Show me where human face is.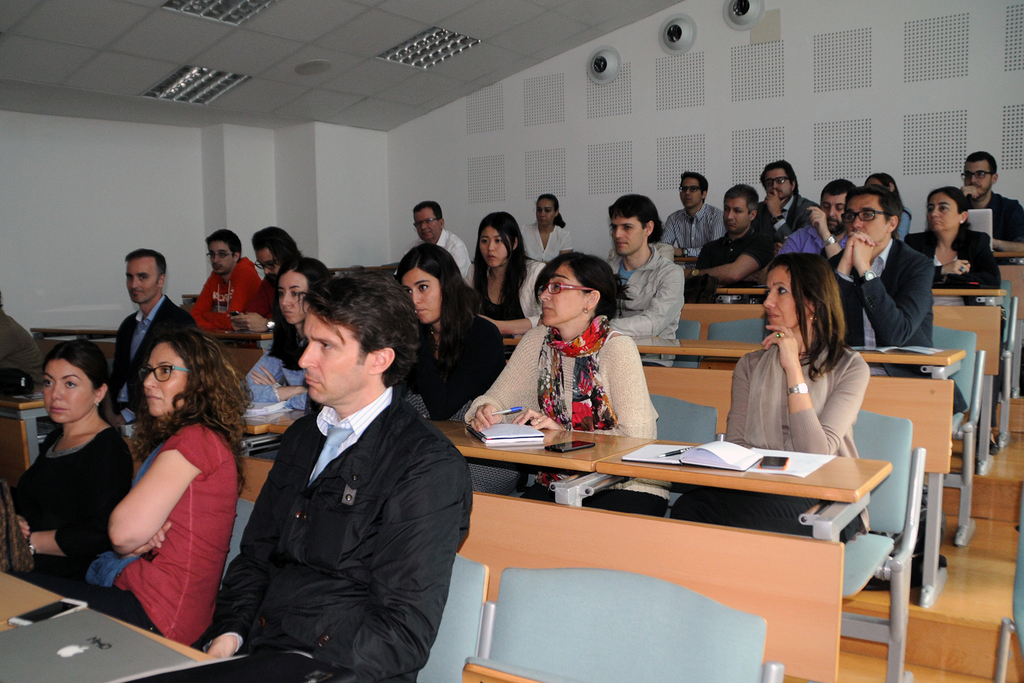
human face is at select_region(477, 227, 518, 267).
